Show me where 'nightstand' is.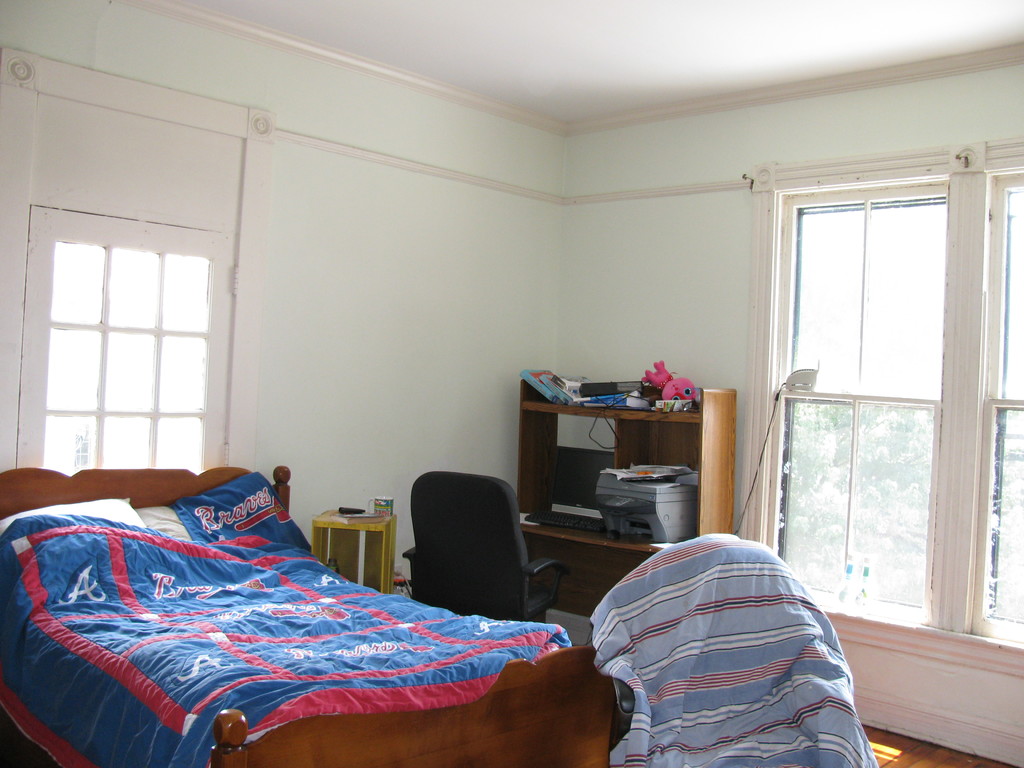
'nightstand' is at detection(303, 499, 406, 593).
